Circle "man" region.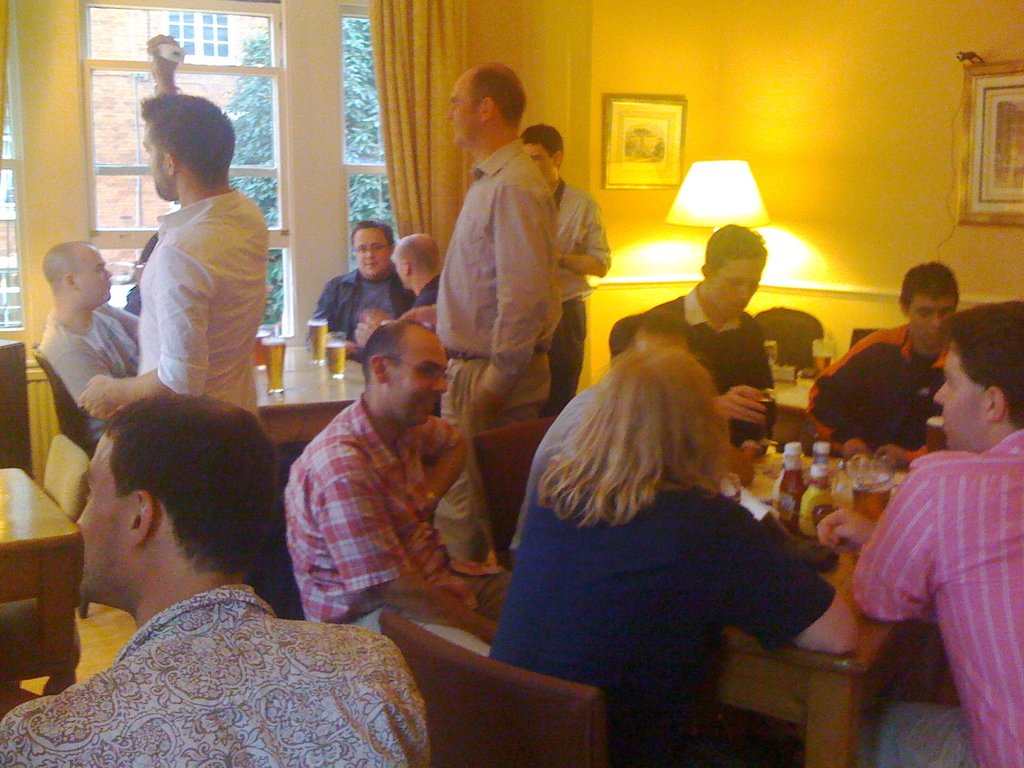
Region: box=[806, 262, 959, 465].
